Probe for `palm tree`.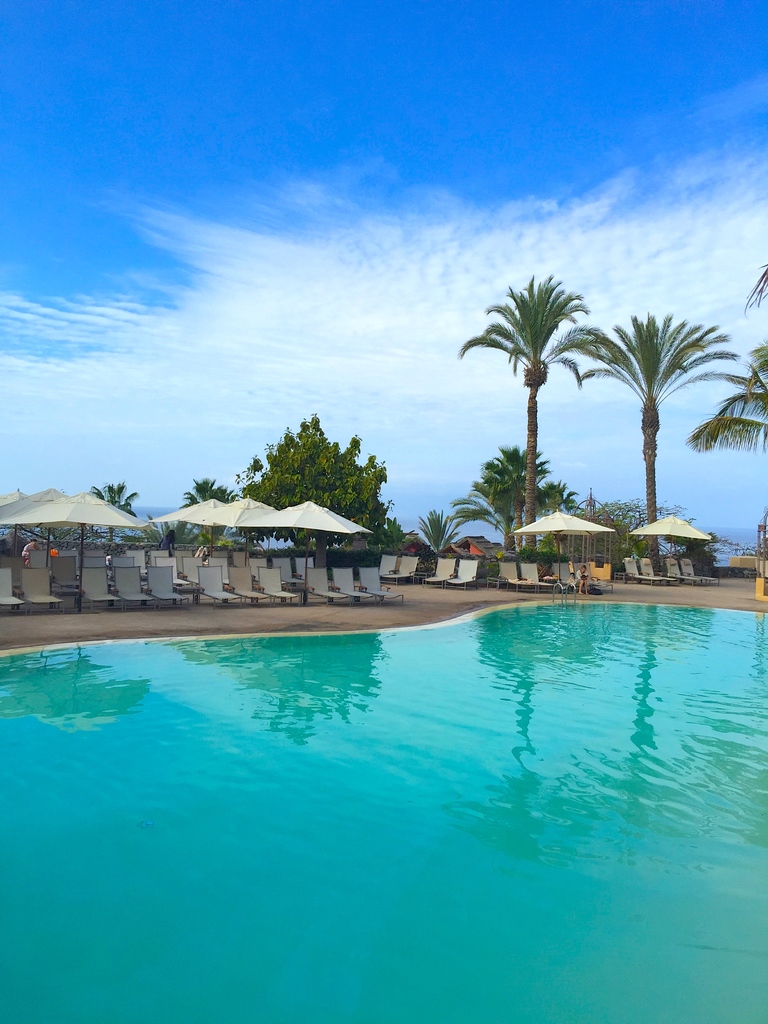
Probe result: bbox=(470, 290, 605, 535).
